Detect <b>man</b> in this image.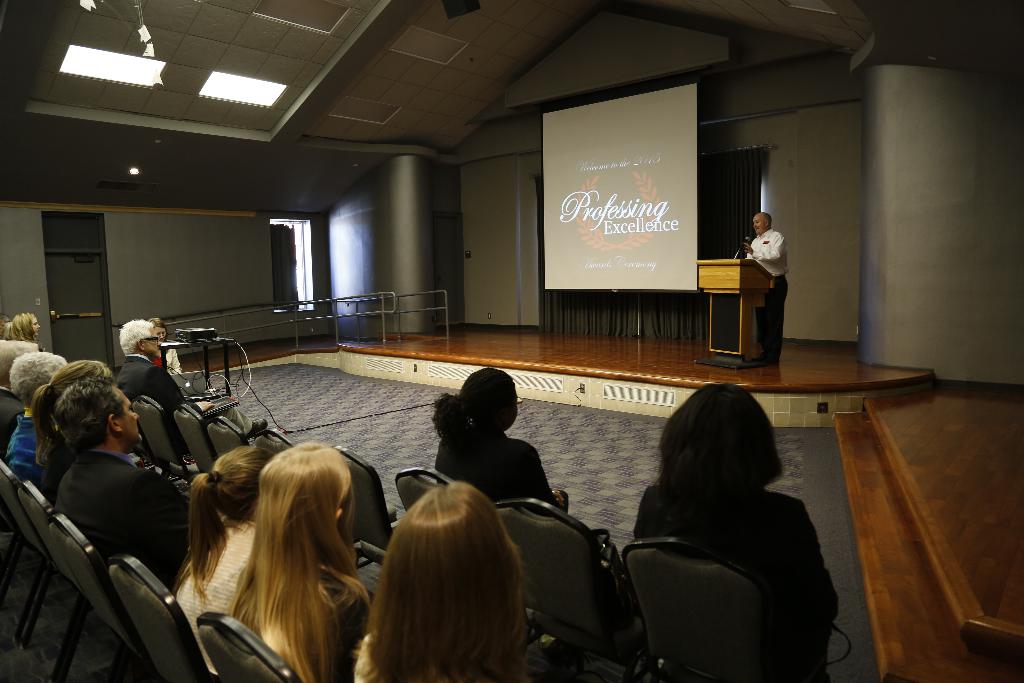
Detection: locate(0, 331, 45, 468).
